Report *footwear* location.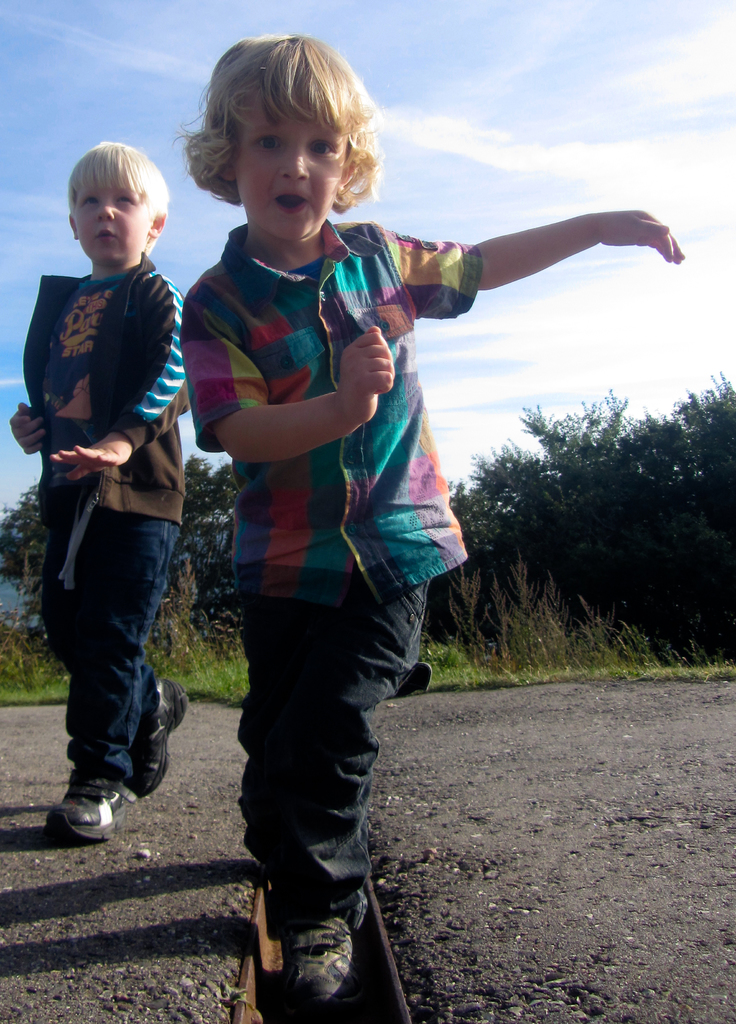
Report: (129, 675, 196, 799).
